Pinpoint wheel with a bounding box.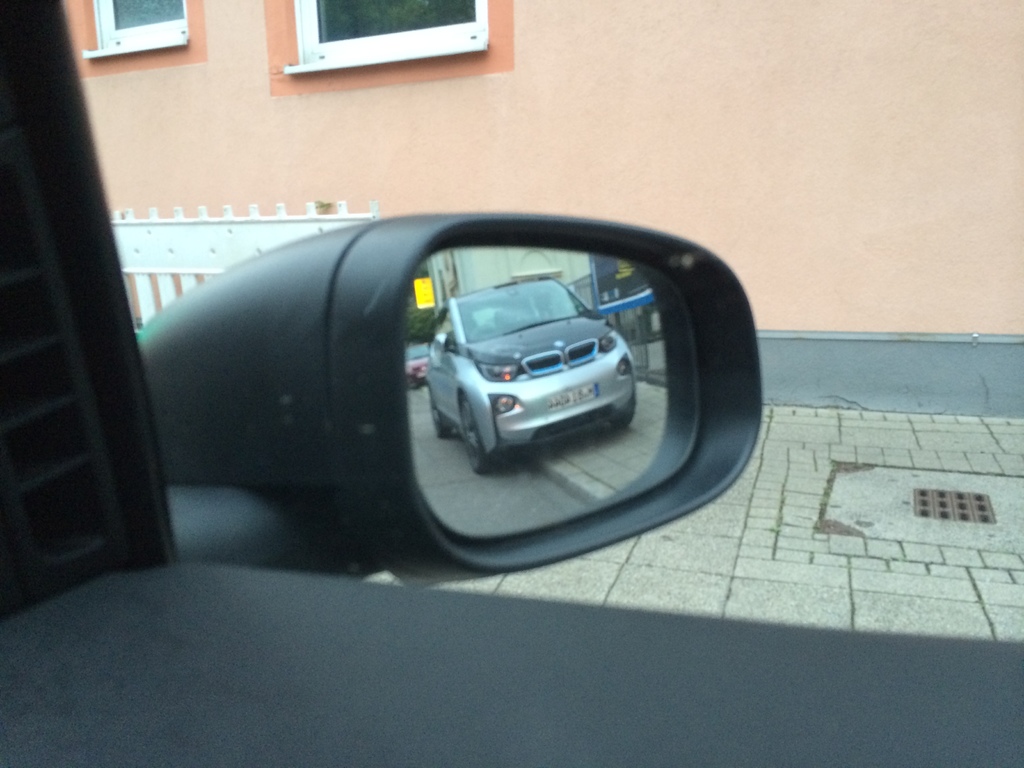
458 393 504 477.
